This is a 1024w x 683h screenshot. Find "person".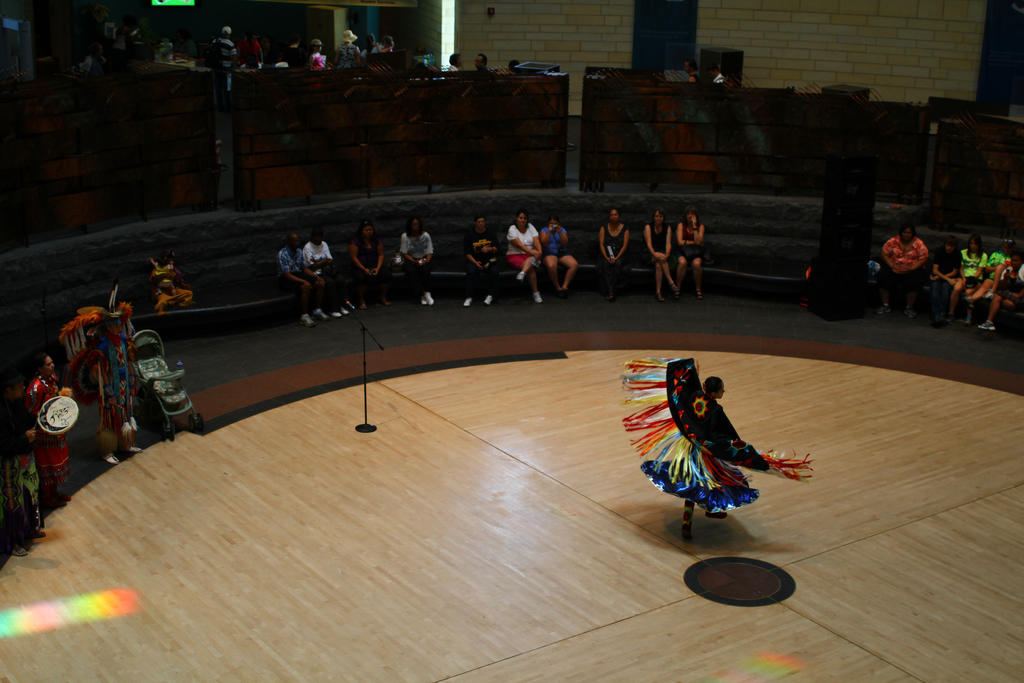
Bounding box: BBox(676, 206, 707, 300).
